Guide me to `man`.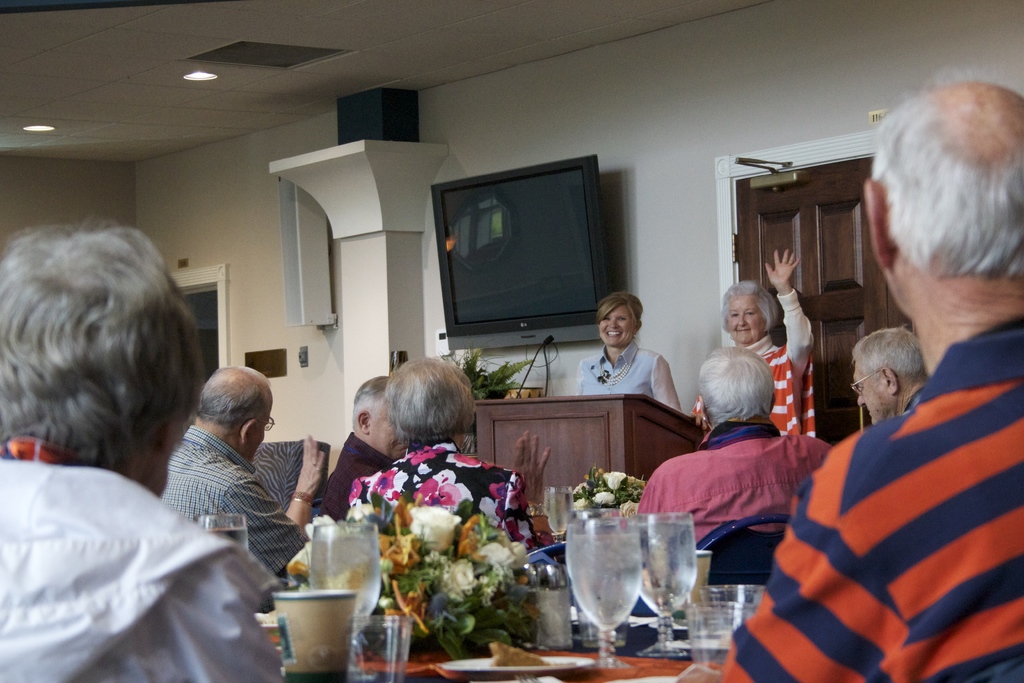
Guidance: crop(769, 213, 1019, 682).
